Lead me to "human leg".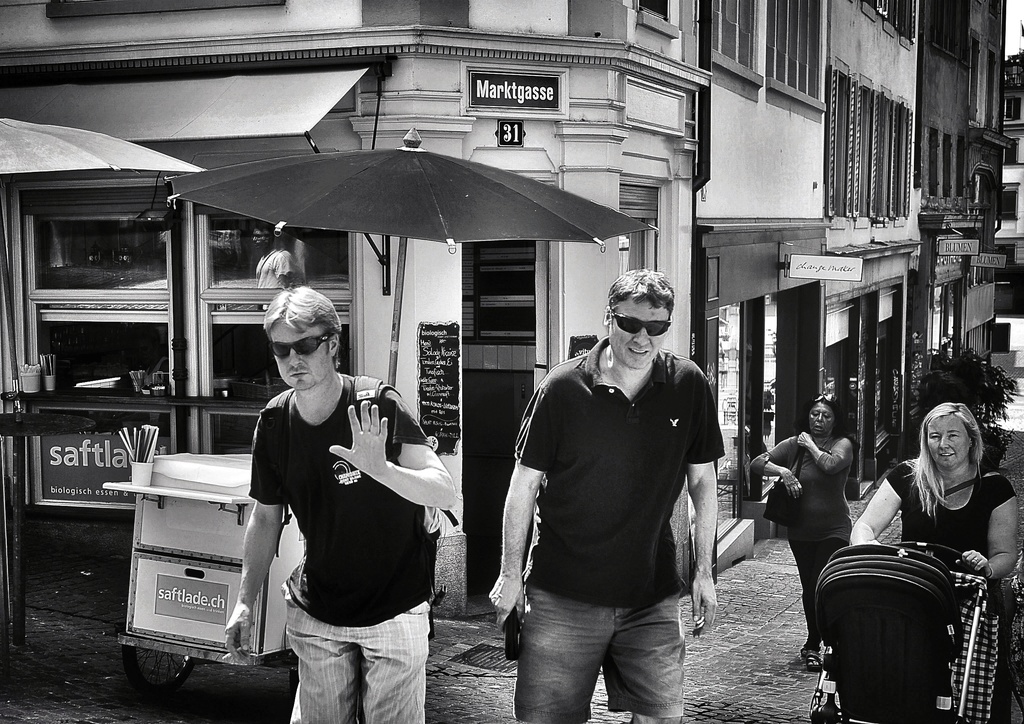
Lead to x1=792 y1=539 x2=825 y2=661.
